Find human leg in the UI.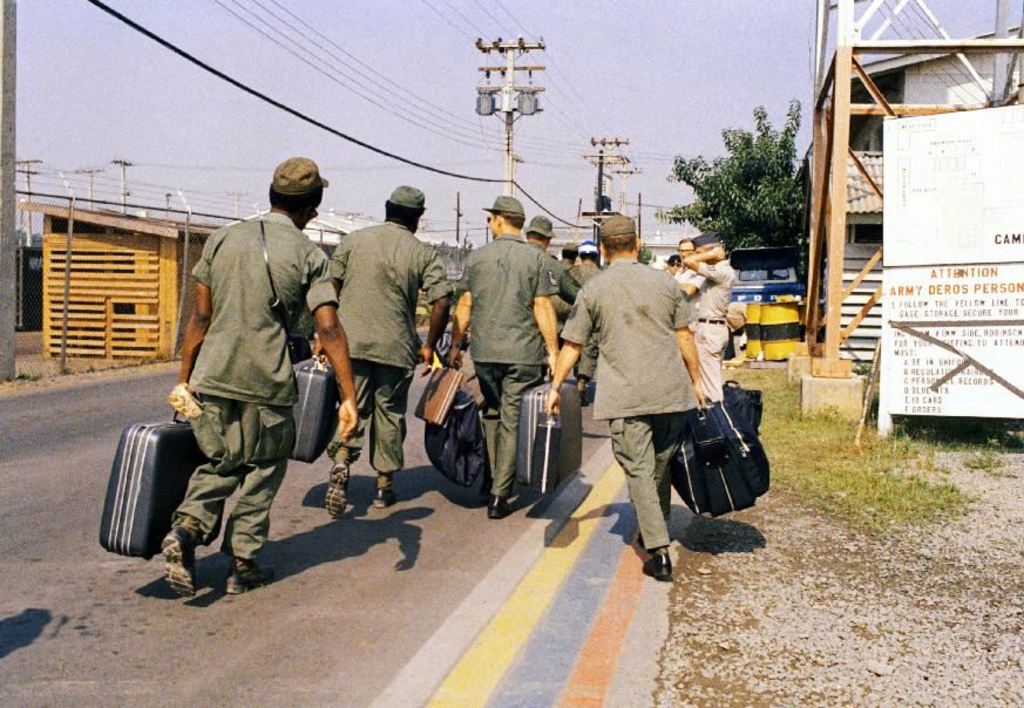
UI element at locate(328, 352, 361, 512).
